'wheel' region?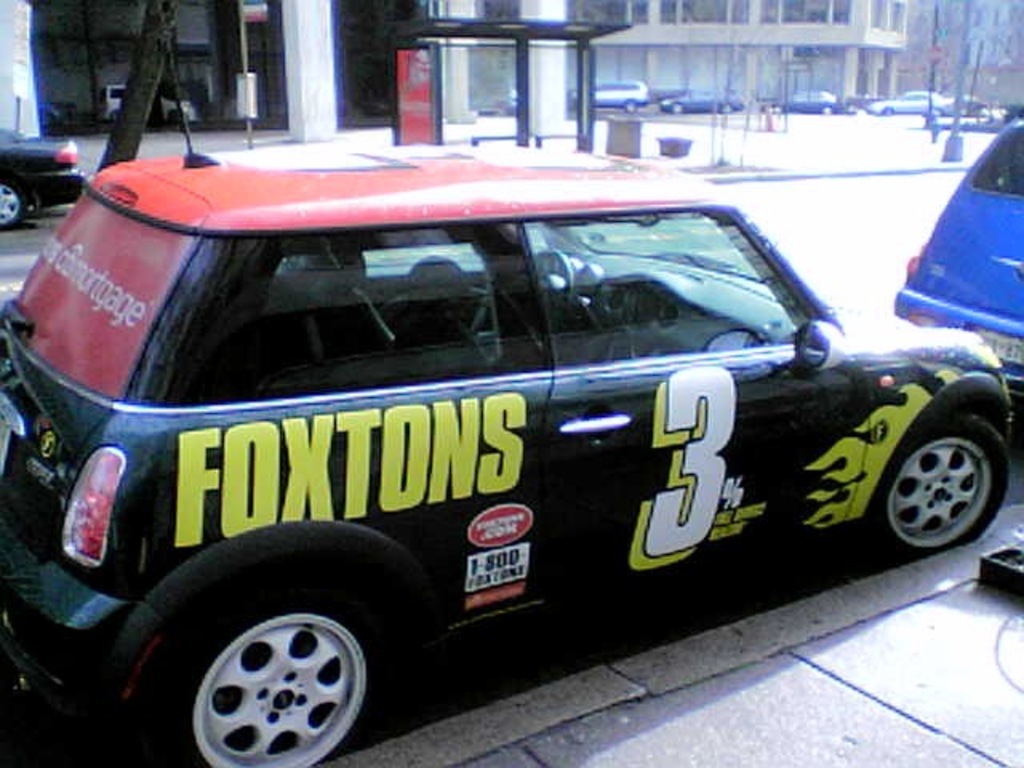
select_region(933, 112, 942, 117)
